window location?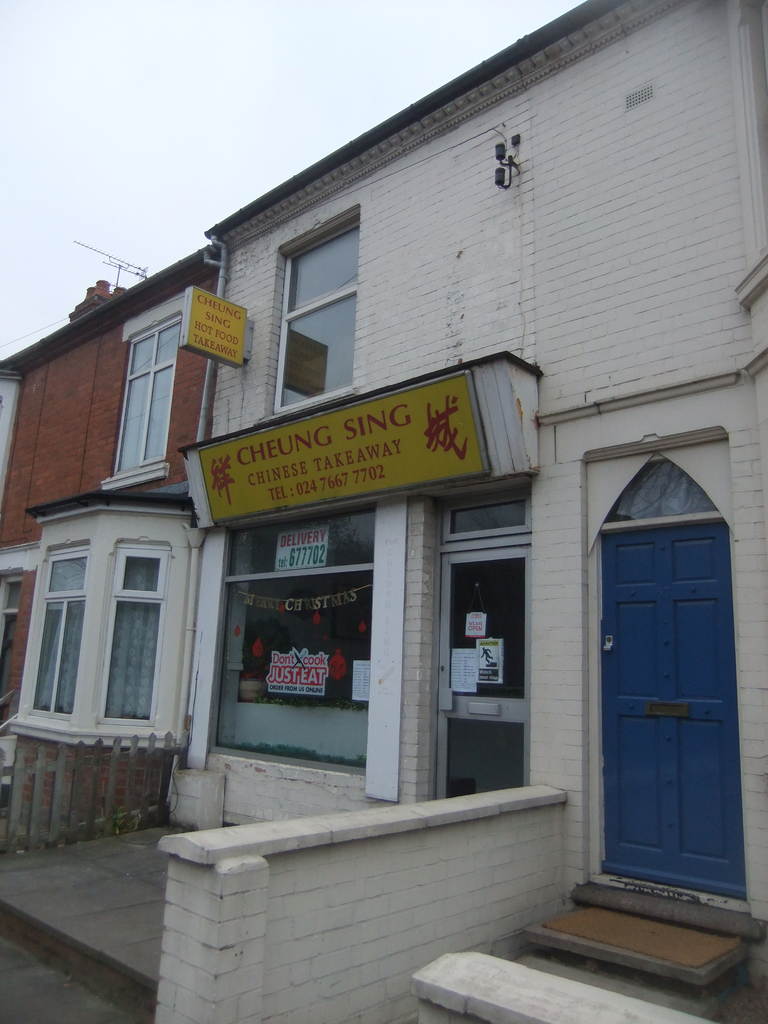
Rect(212, 502, 380, 770)
